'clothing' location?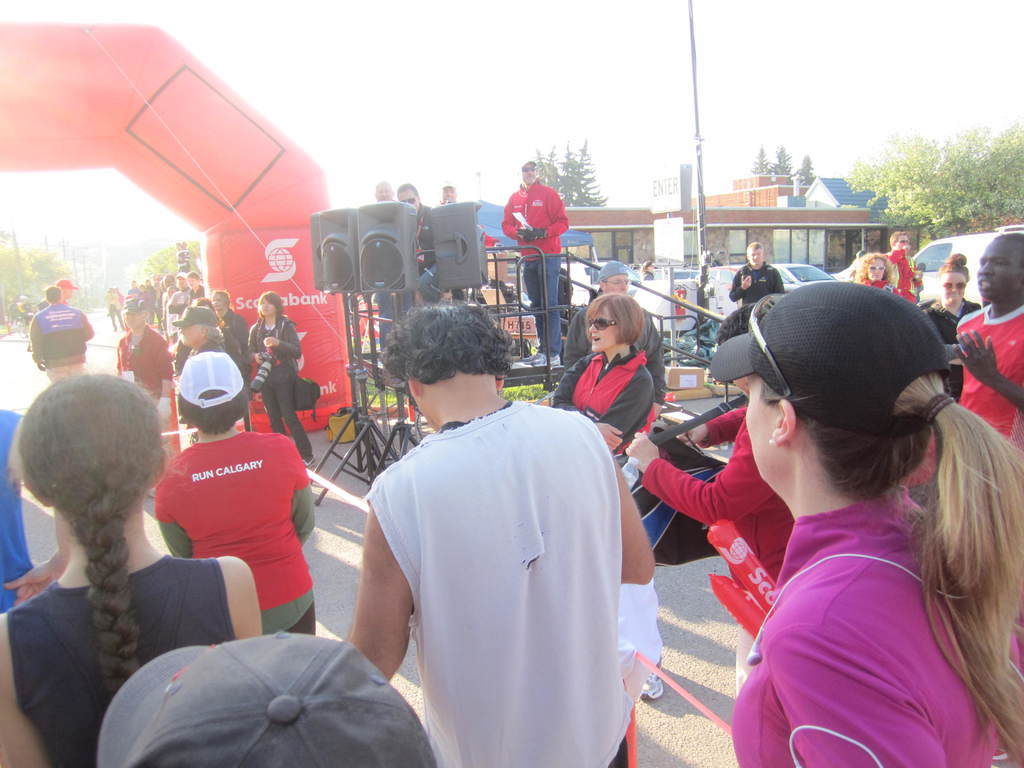
<box>118,324,179,403</box>
